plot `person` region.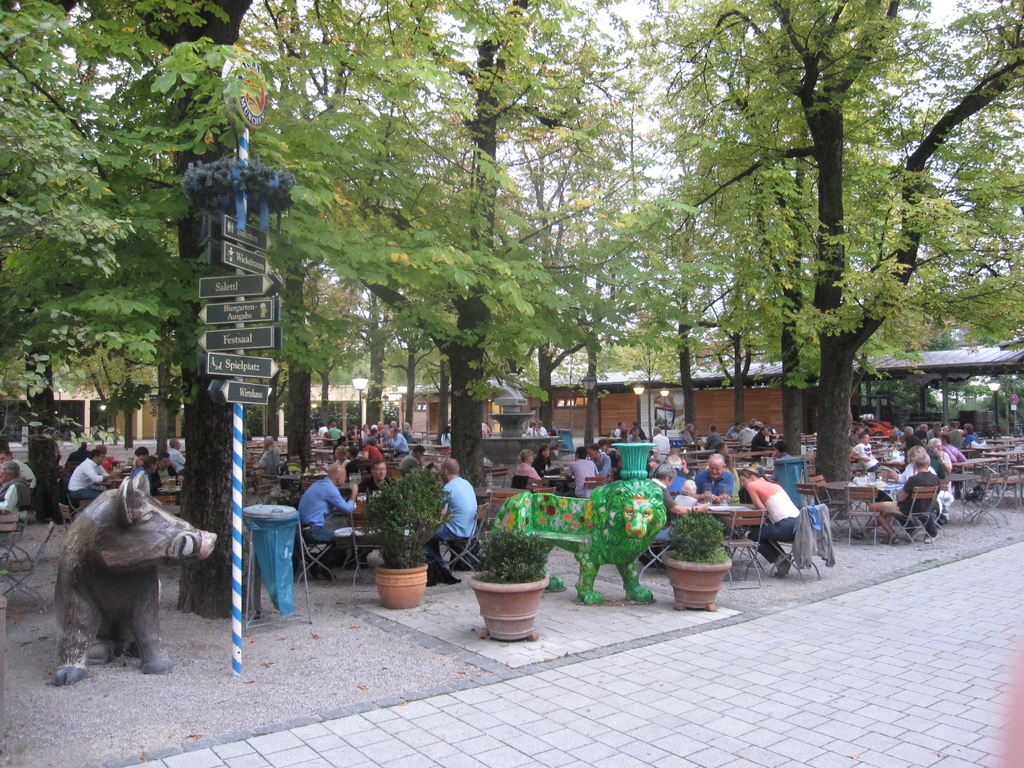
Plotted at {"x1": 538, "y1": 419, "x2": 548, "y2": 436}.
